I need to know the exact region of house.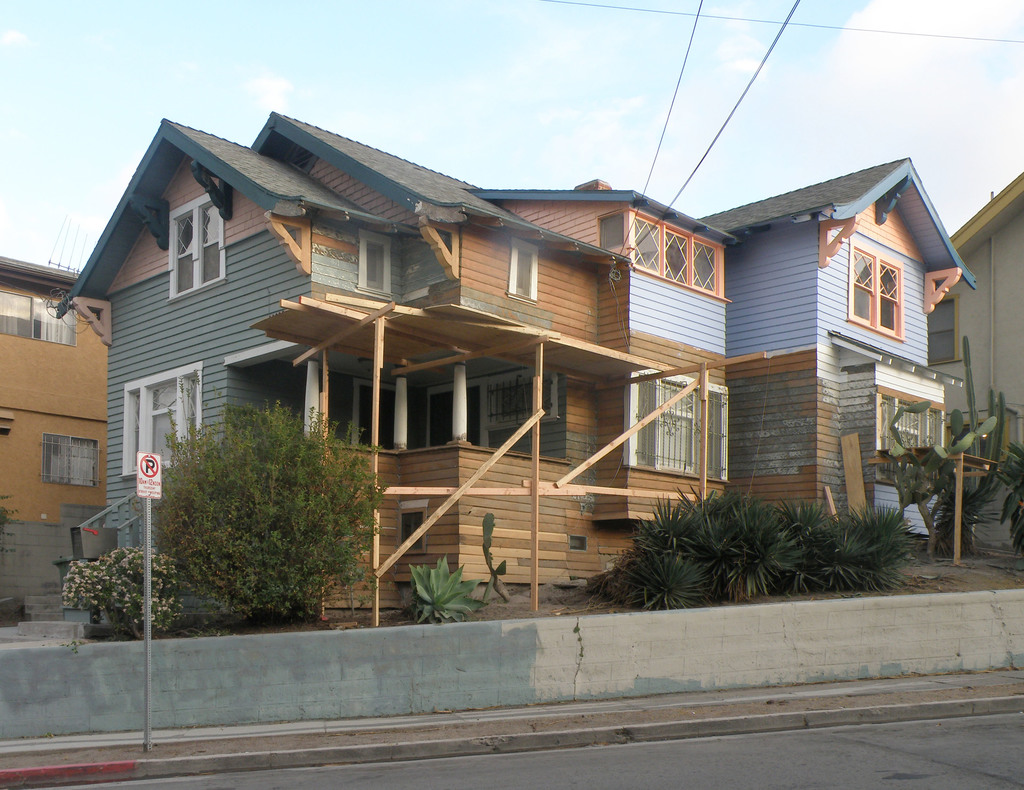
Region: l=675, t=145, r=988, b=570.
